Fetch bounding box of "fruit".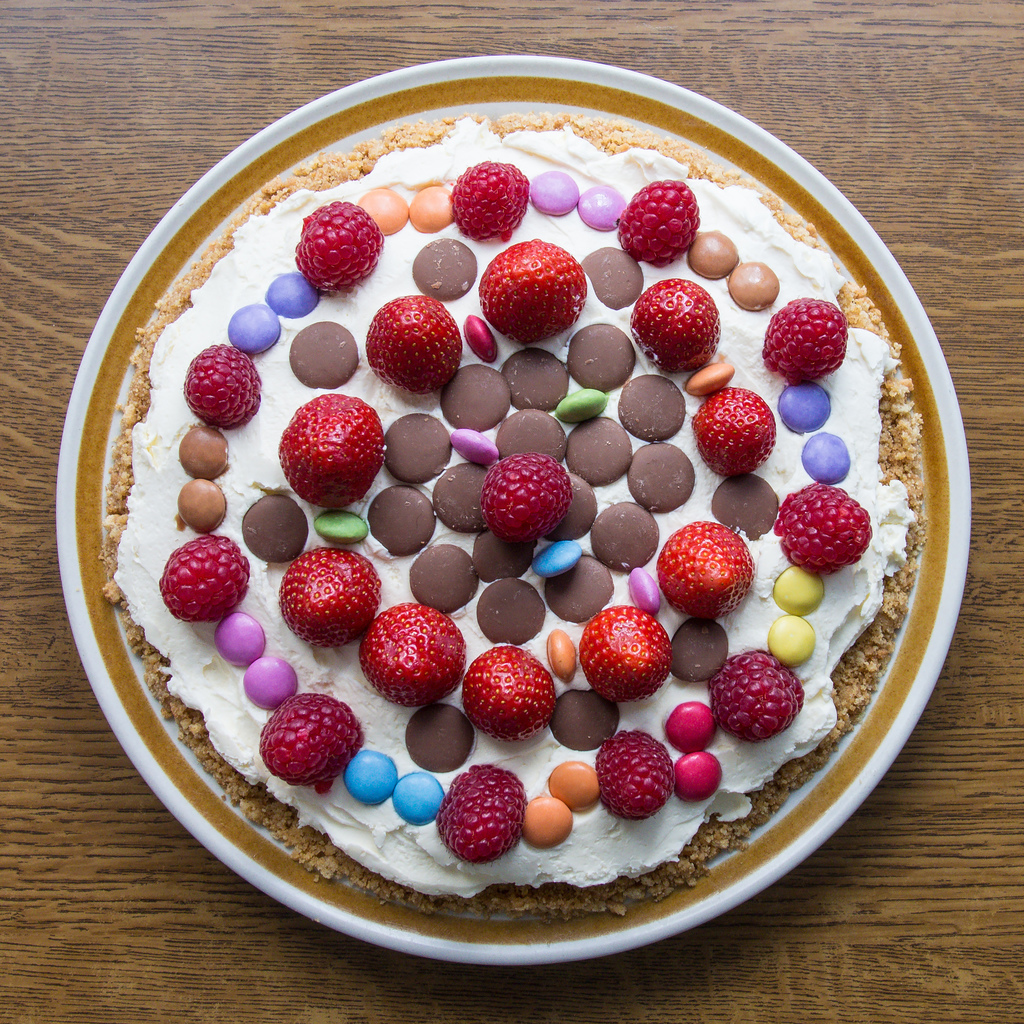
Bbox: box(615, 181, 703, 269).
